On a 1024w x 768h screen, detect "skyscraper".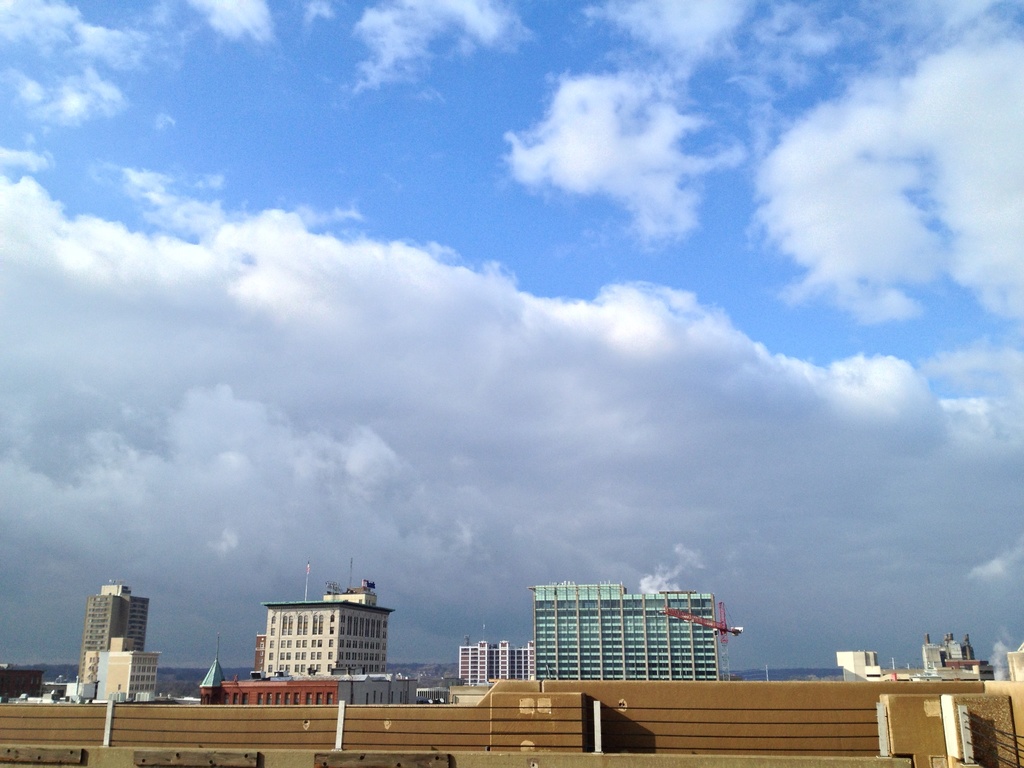
detection(532, 590, 720, 681).
